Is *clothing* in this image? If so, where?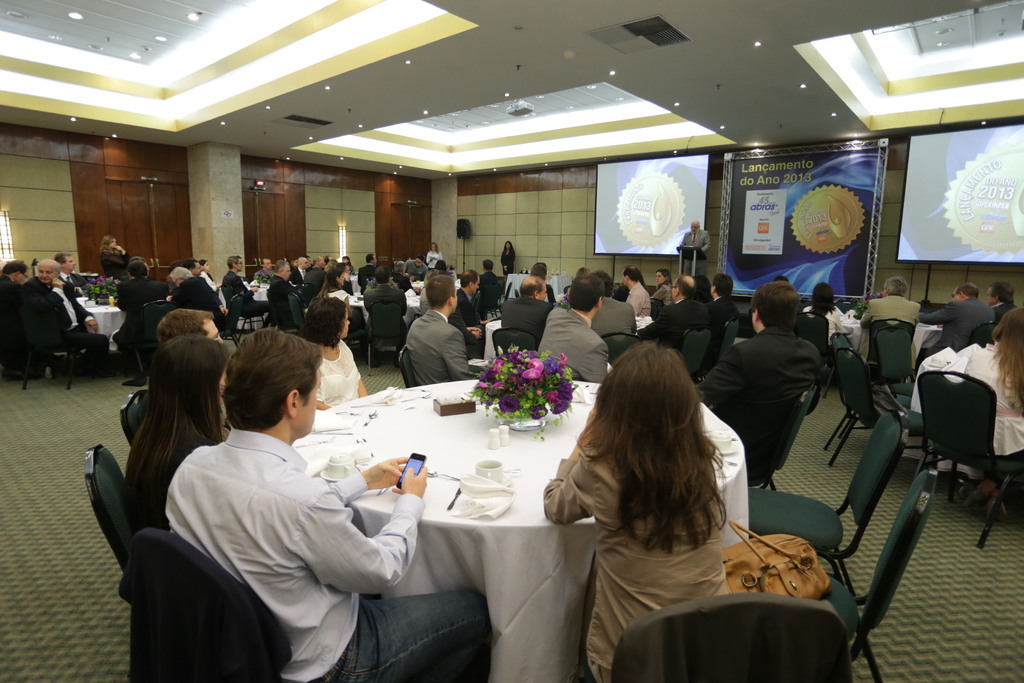
Yes, at (175,277,220,329).
